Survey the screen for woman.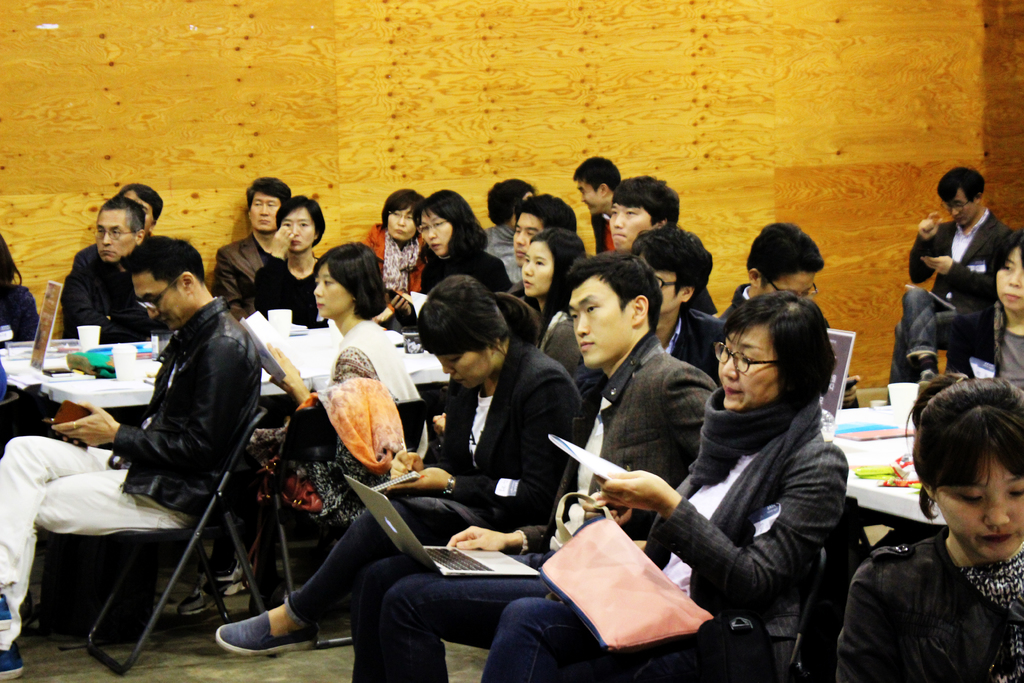
Survey found: x1=861, y1=363, x2=1023, y2=681.
